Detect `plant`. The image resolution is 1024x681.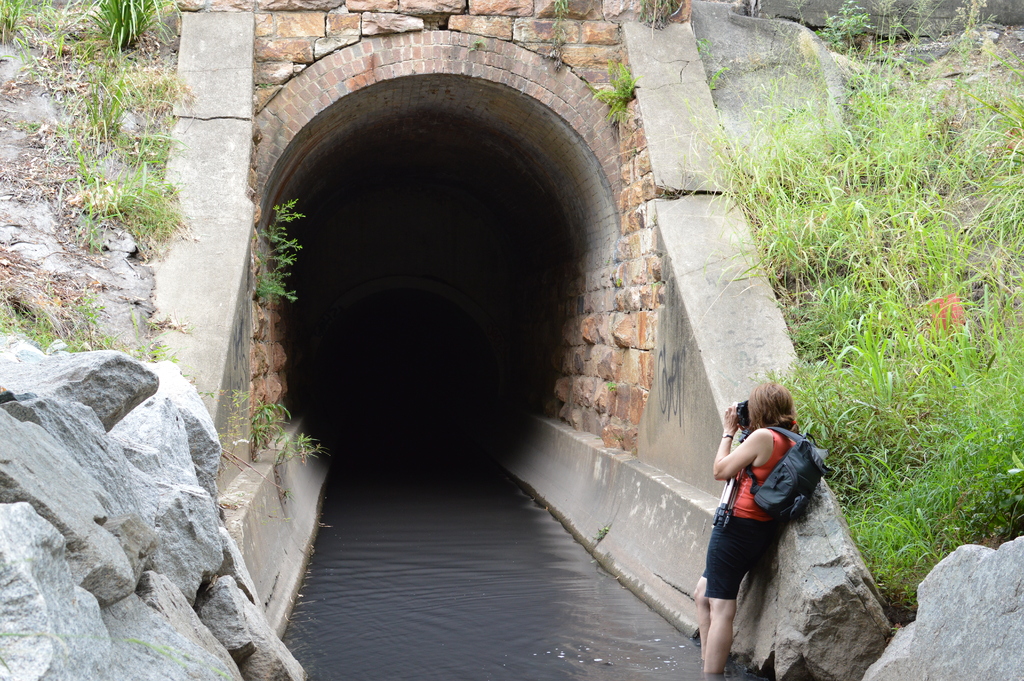
Rect(472, 34, 488, 53).
